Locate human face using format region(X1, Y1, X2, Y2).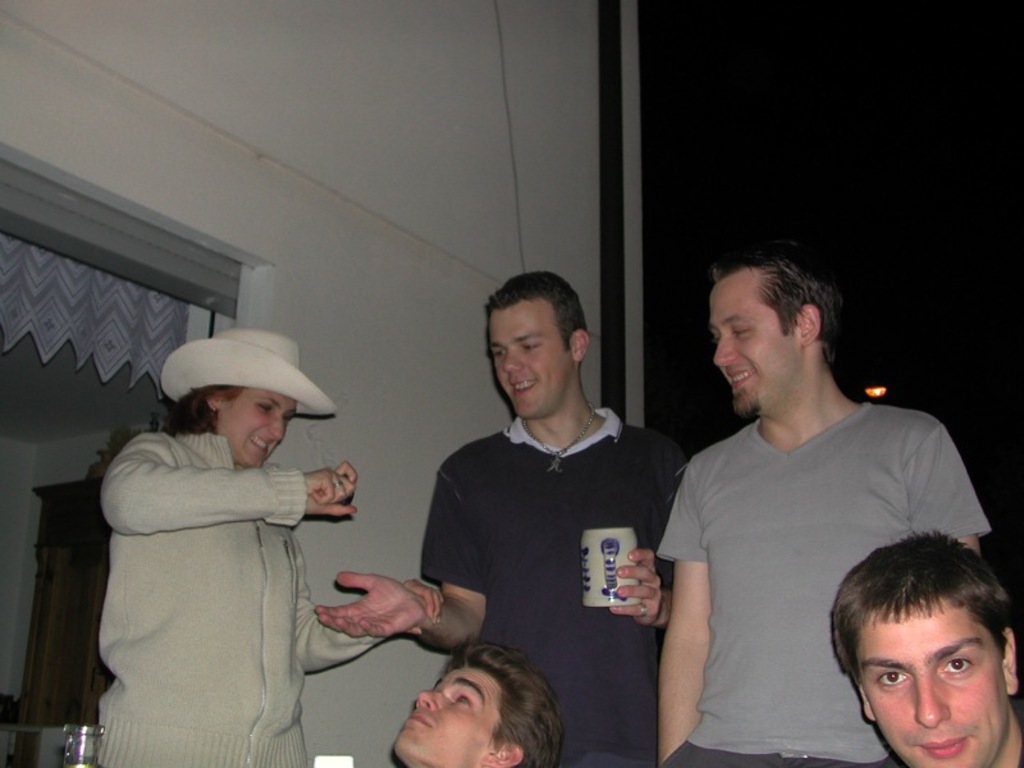
region(852, 593, 1005, 767).
